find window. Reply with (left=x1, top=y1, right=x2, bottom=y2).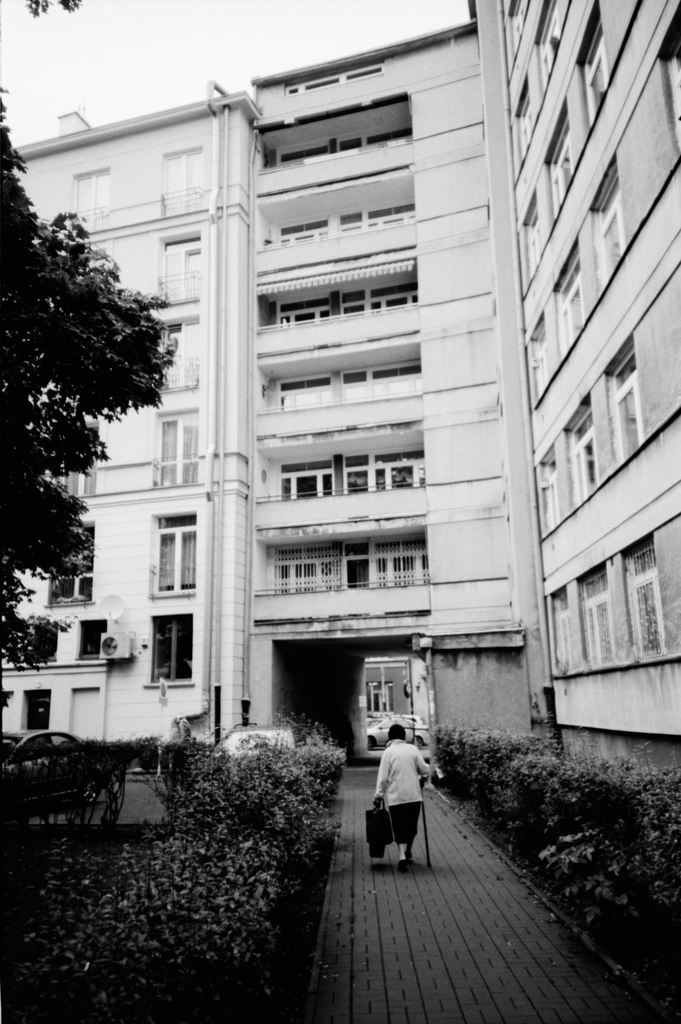
(left=614, top=349, right=643, bottom=460).
